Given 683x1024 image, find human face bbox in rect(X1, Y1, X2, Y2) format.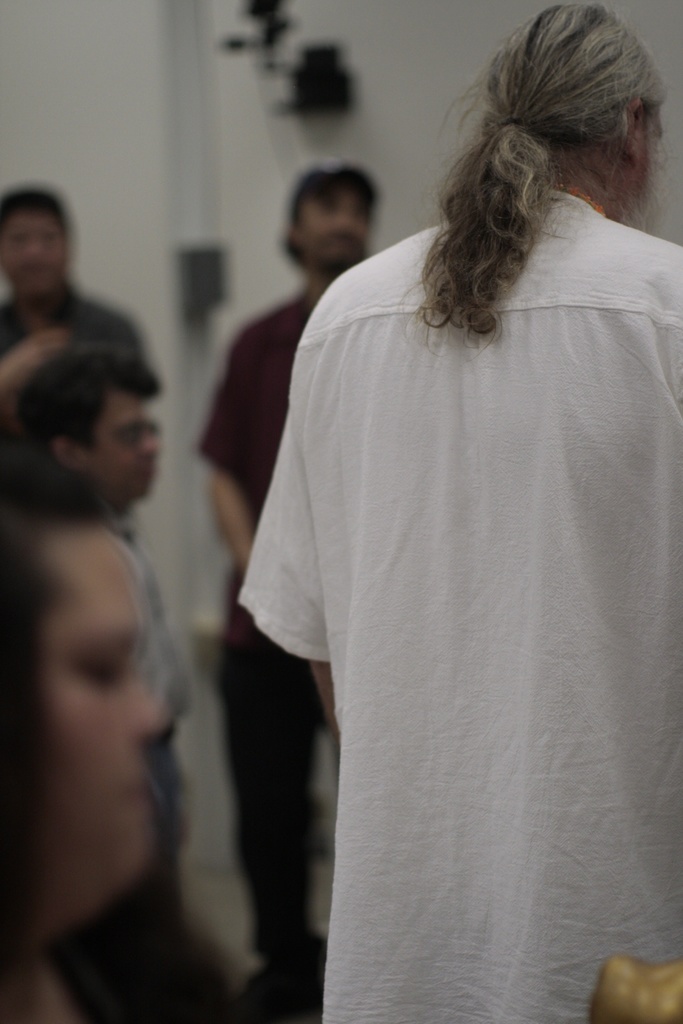
rect(0, 209, 76, 295).
